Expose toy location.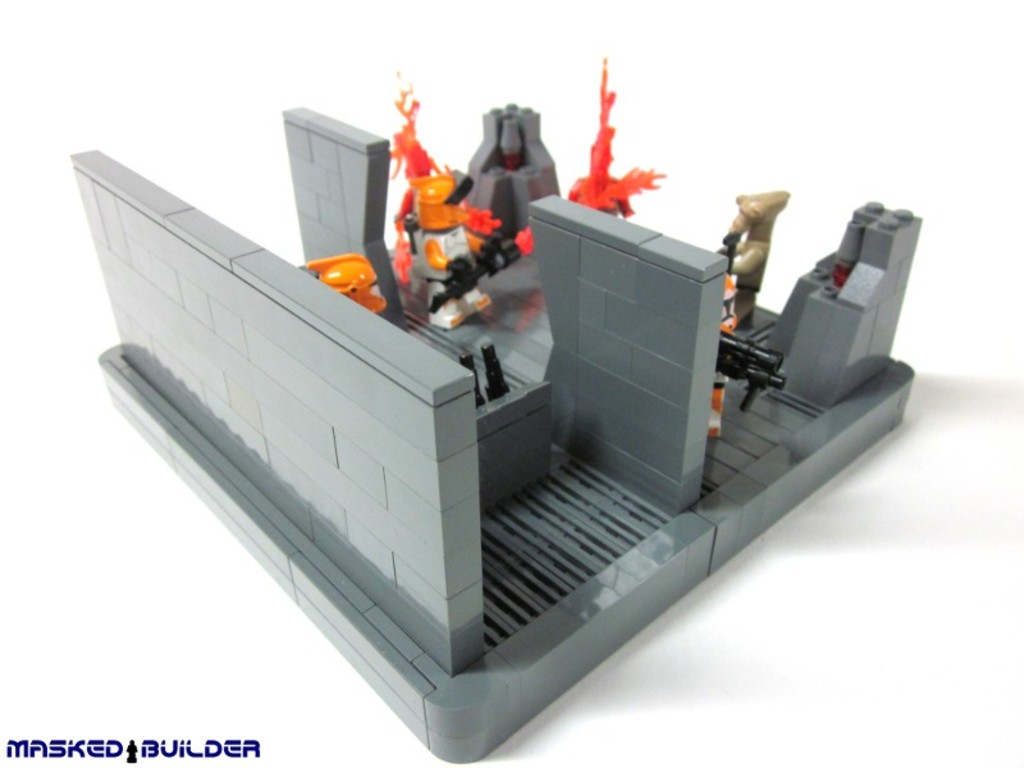
Exposed at crop(303, 244, 410, 316).
